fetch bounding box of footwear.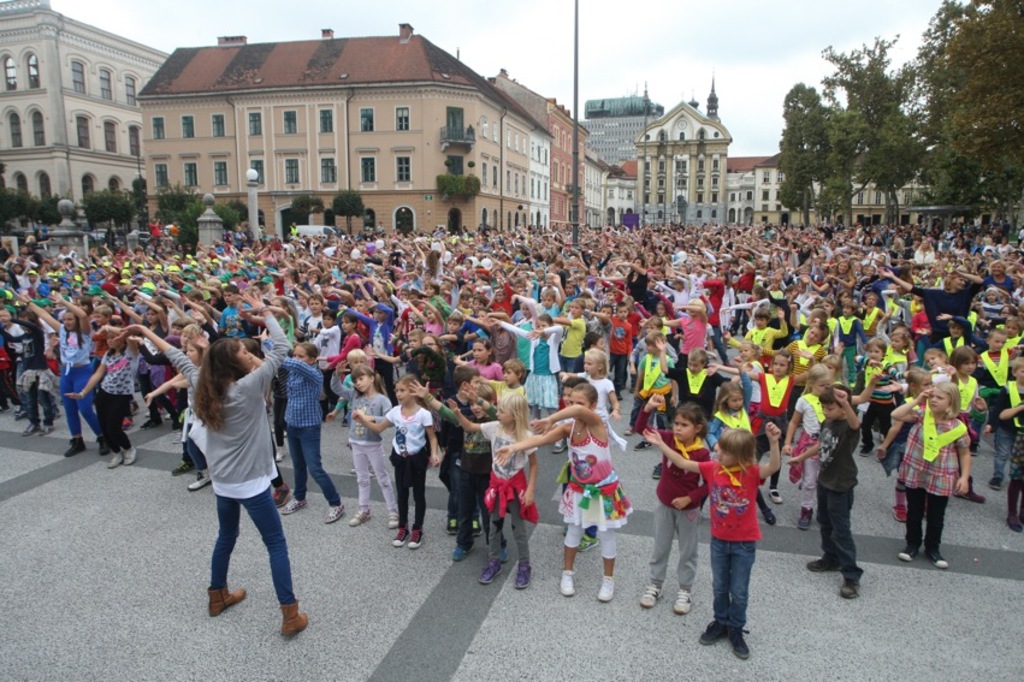
Bbox: box(987, 476, 1005, 491).
